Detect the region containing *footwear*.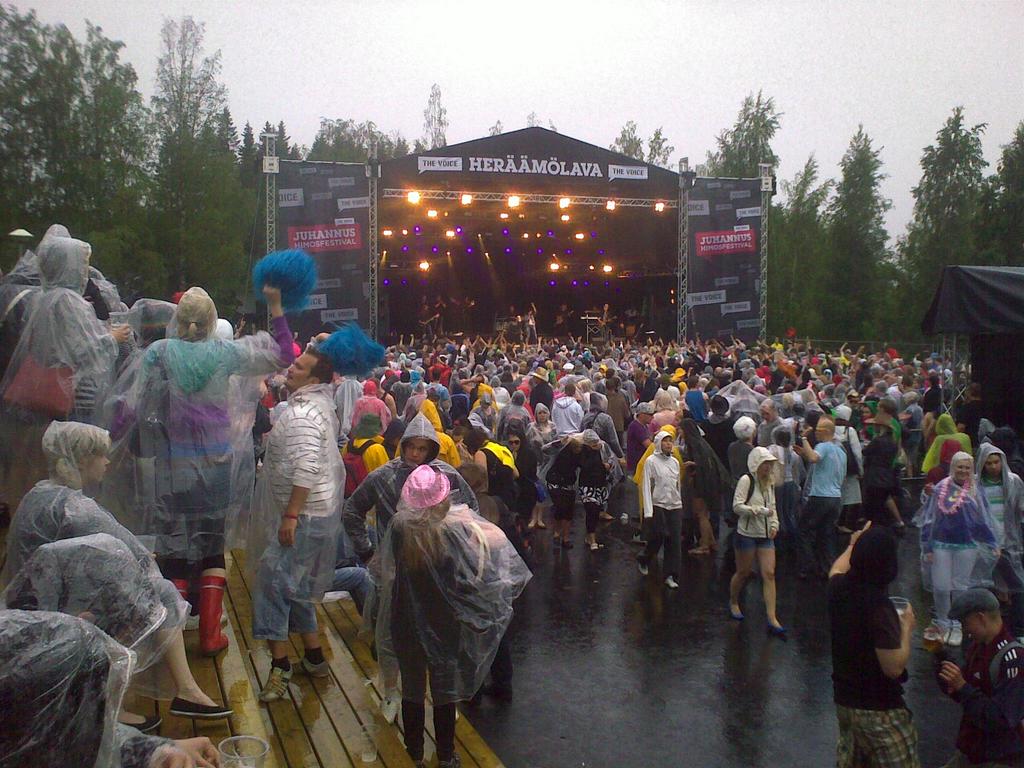
[left=664, top=576, right=678, bottom=588].
